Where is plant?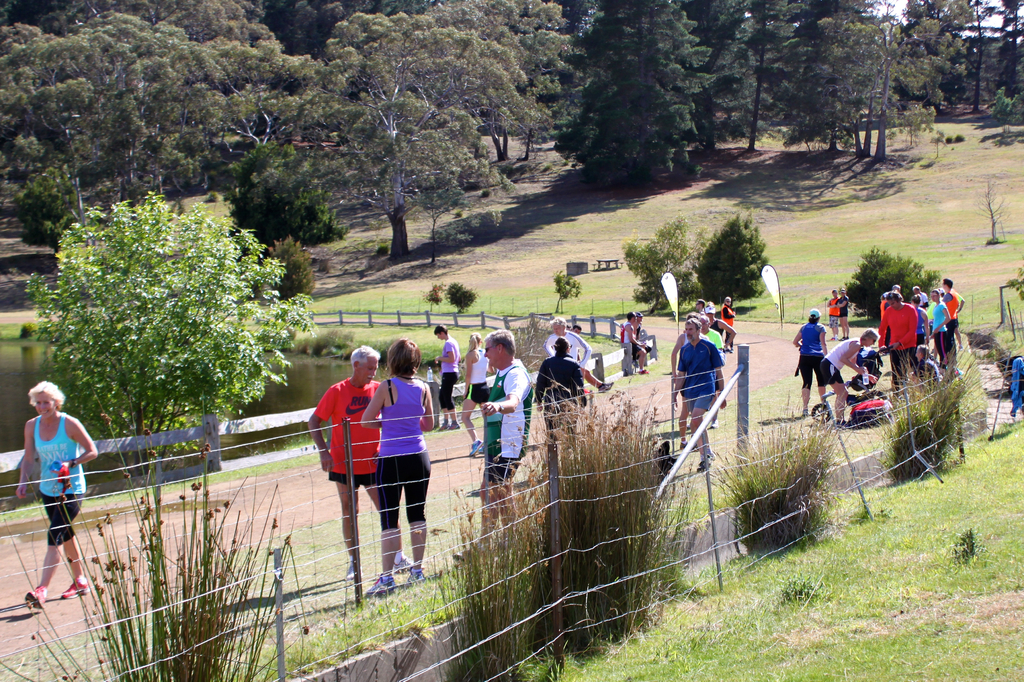
bbox=[712, 411, 873, 565].
